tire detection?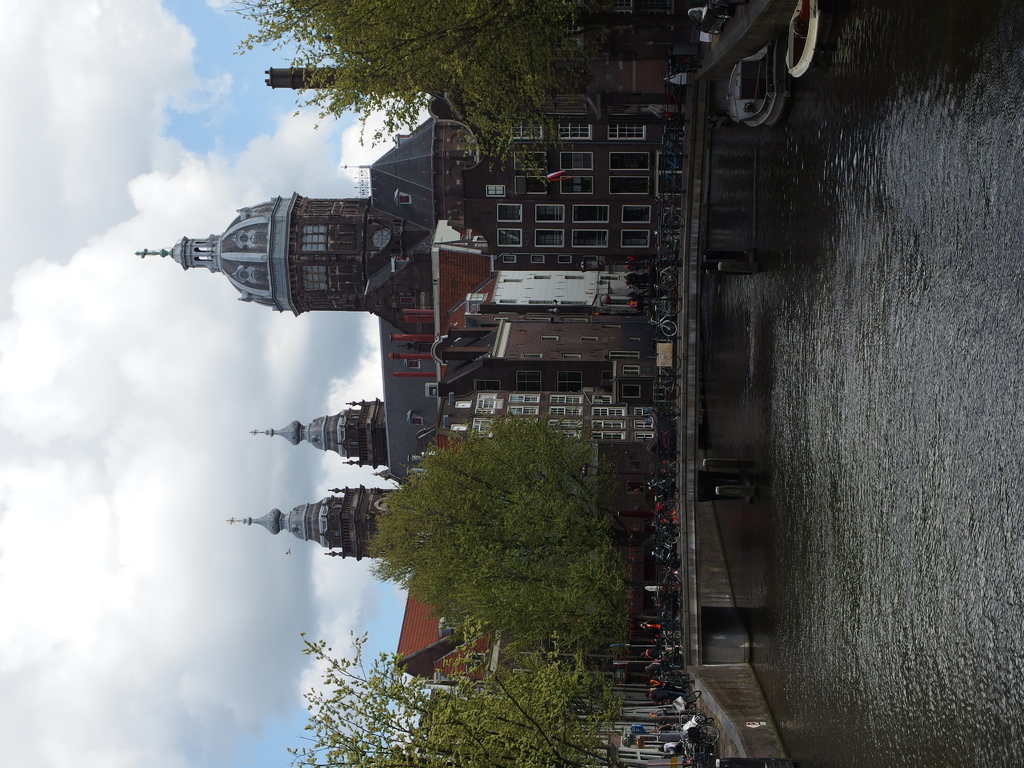
(x1=666, y1=214, x2=685, y2=232)
